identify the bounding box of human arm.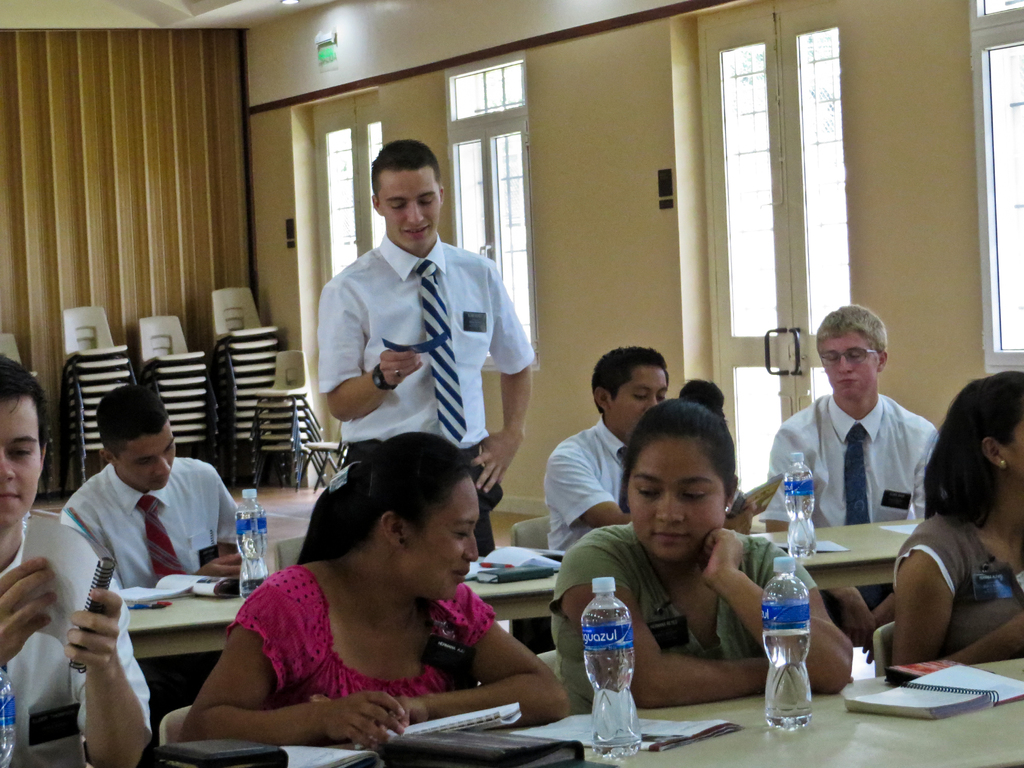
box=[557, 529, 801, 716].
